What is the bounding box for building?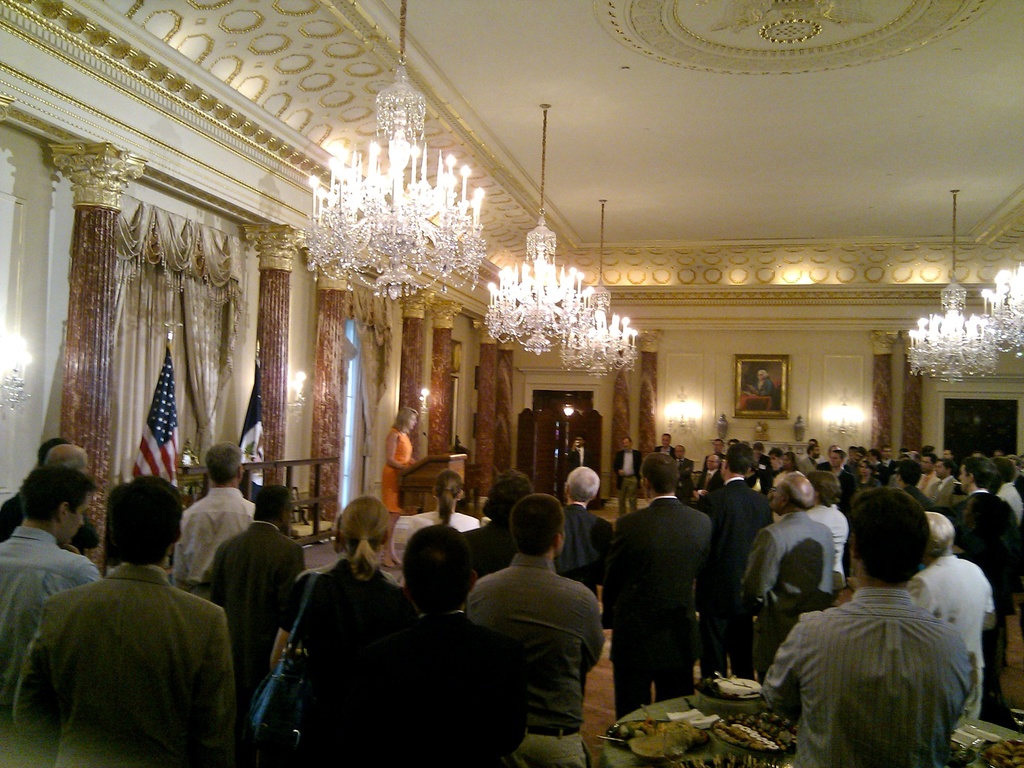
0,0,1023,767.
